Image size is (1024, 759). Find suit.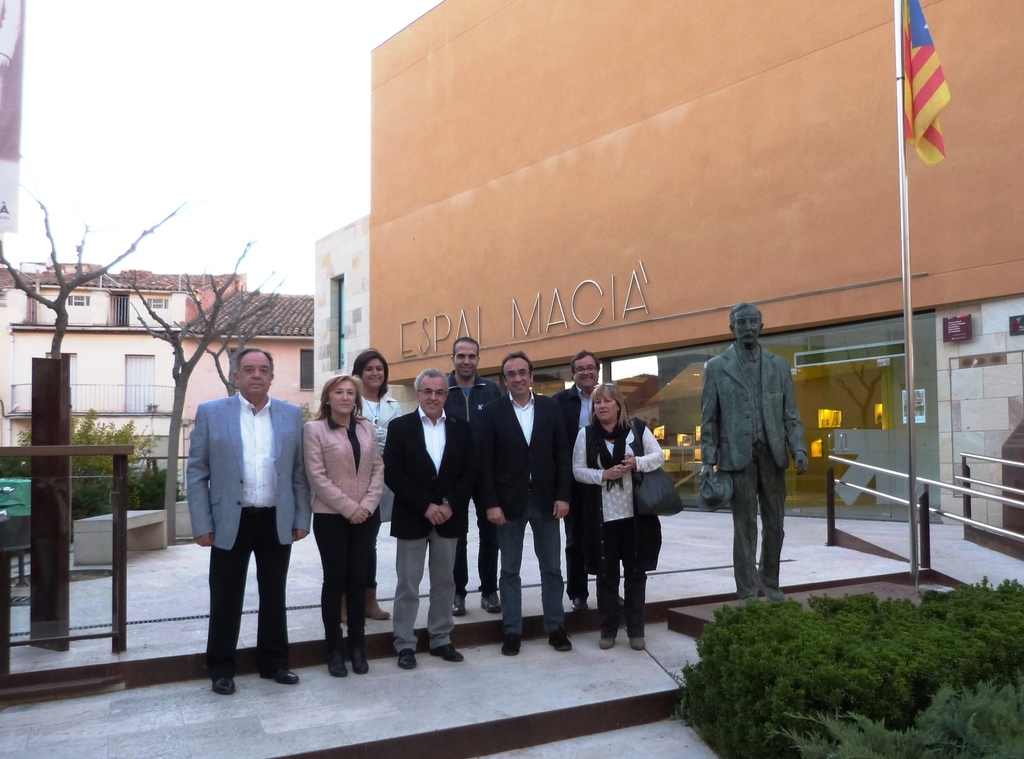
[388, 387, 468, 655].
